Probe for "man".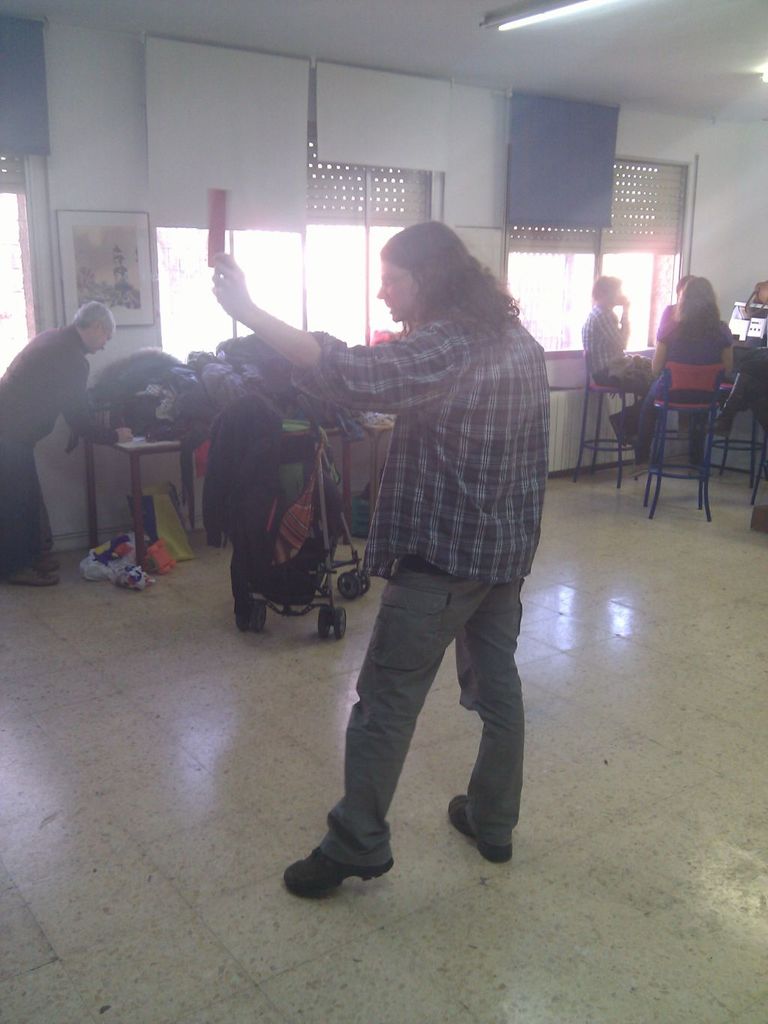
Probe result: l=208, t=213, r=527, b=902.
